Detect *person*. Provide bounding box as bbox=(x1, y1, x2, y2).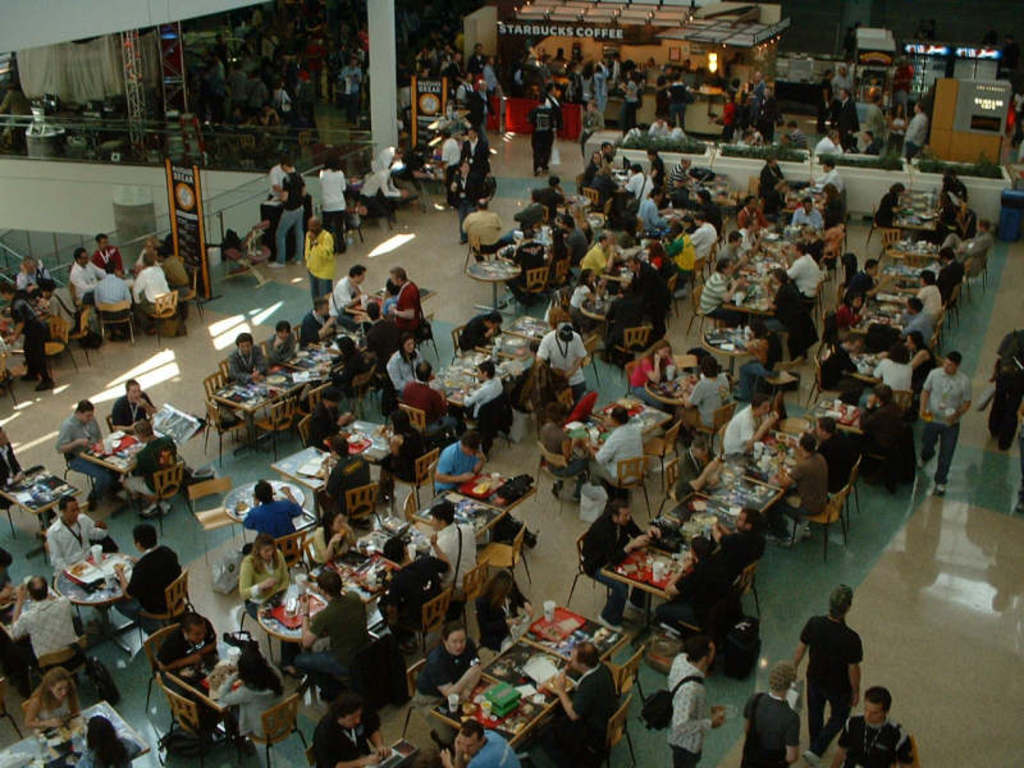
bbox=(358, 160, 419, 218).
